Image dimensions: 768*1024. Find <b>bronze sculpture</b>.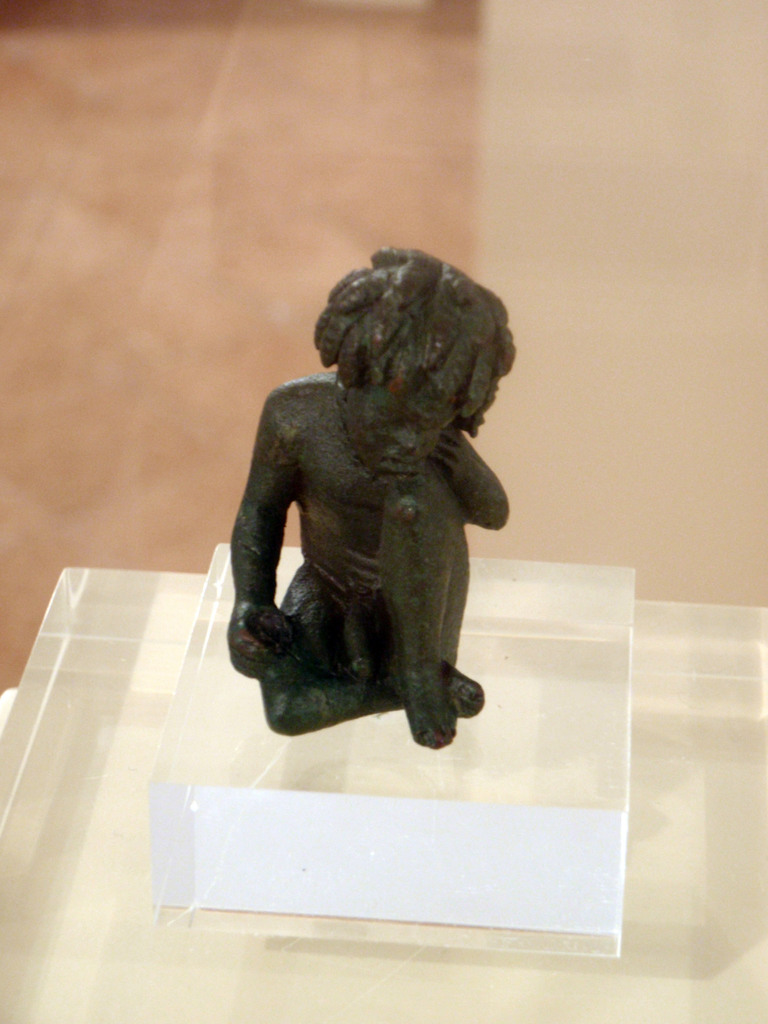
bbox=(216, 252, 529, 751).
